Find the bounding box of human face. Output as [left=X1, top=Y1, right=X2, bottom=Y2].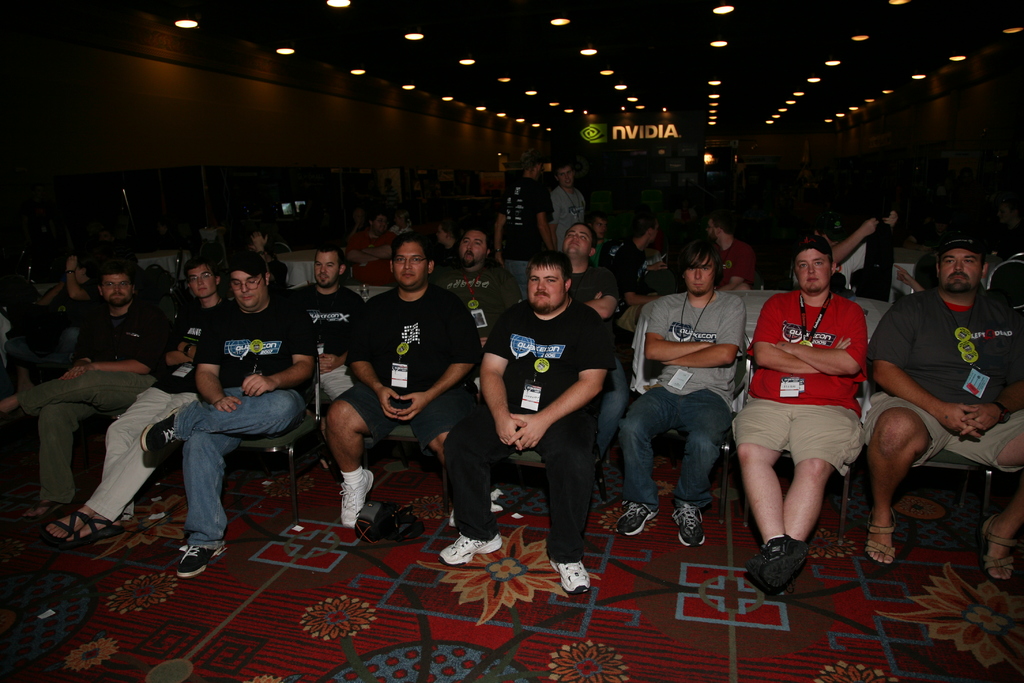
[left=375, top=219, right=394, bottom=238].
